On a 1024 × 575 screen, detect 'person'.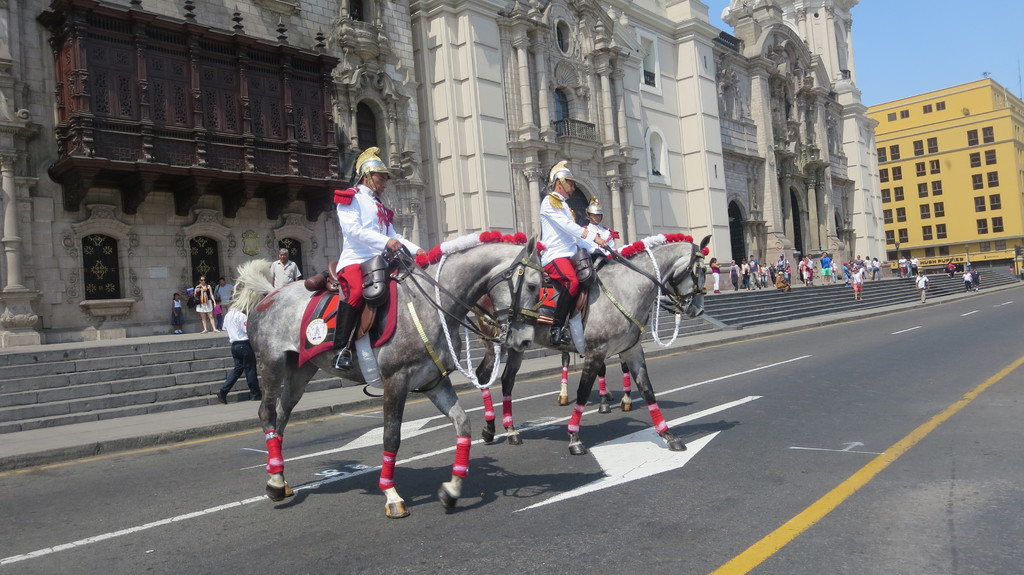
detection(266, 246, 304, 293).
